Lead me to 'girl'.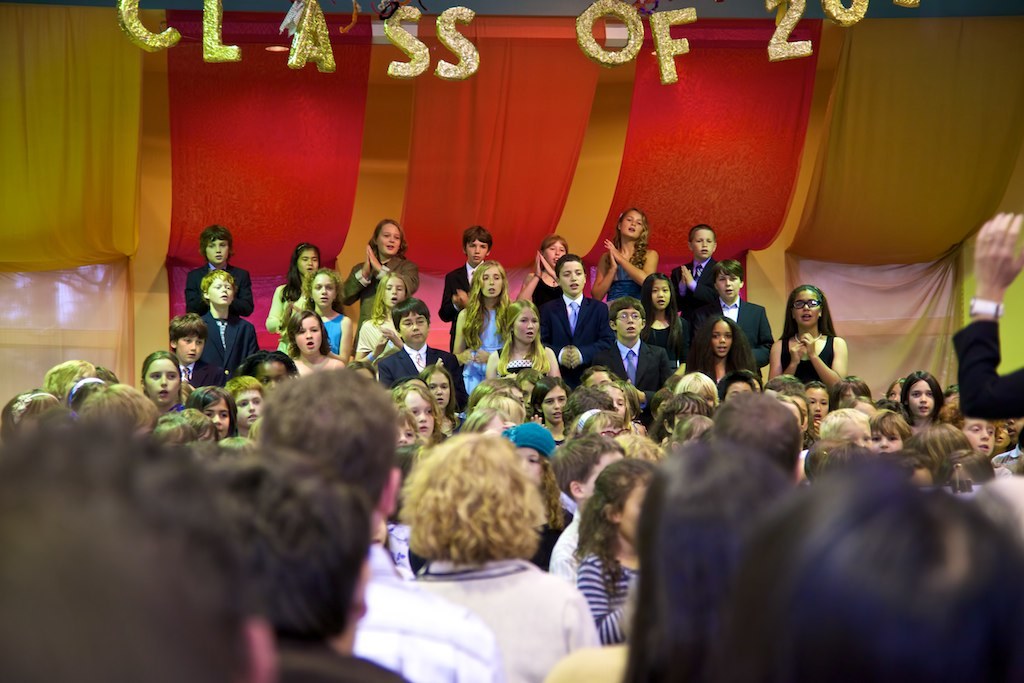
Lead to bbox=[283, 297, 333, 373].
